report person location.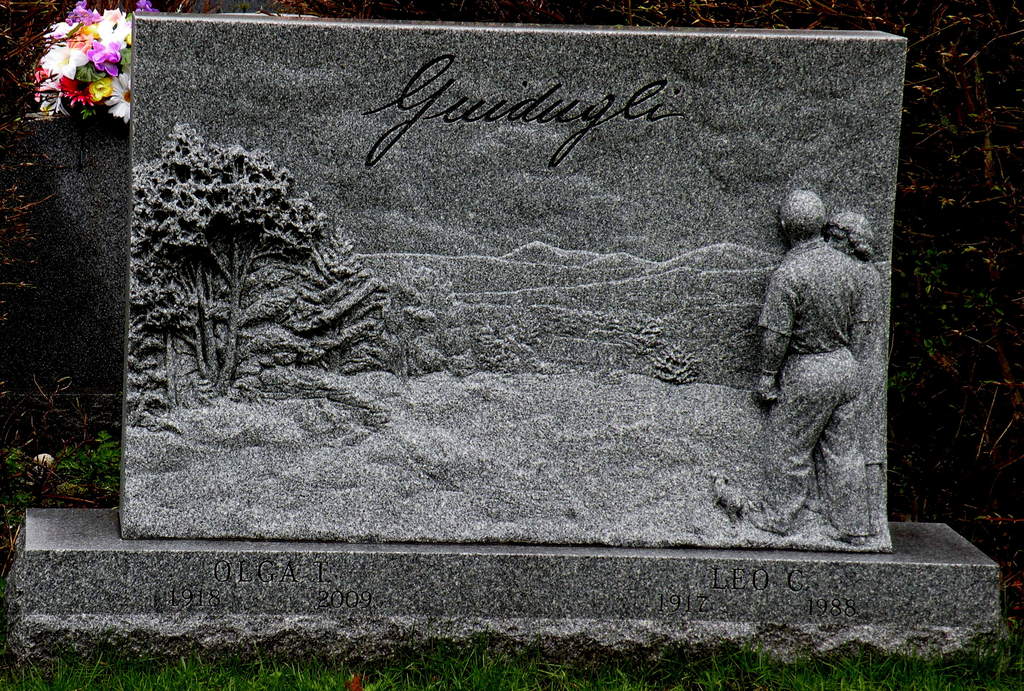
Report: 822, 214, 891, 539.
